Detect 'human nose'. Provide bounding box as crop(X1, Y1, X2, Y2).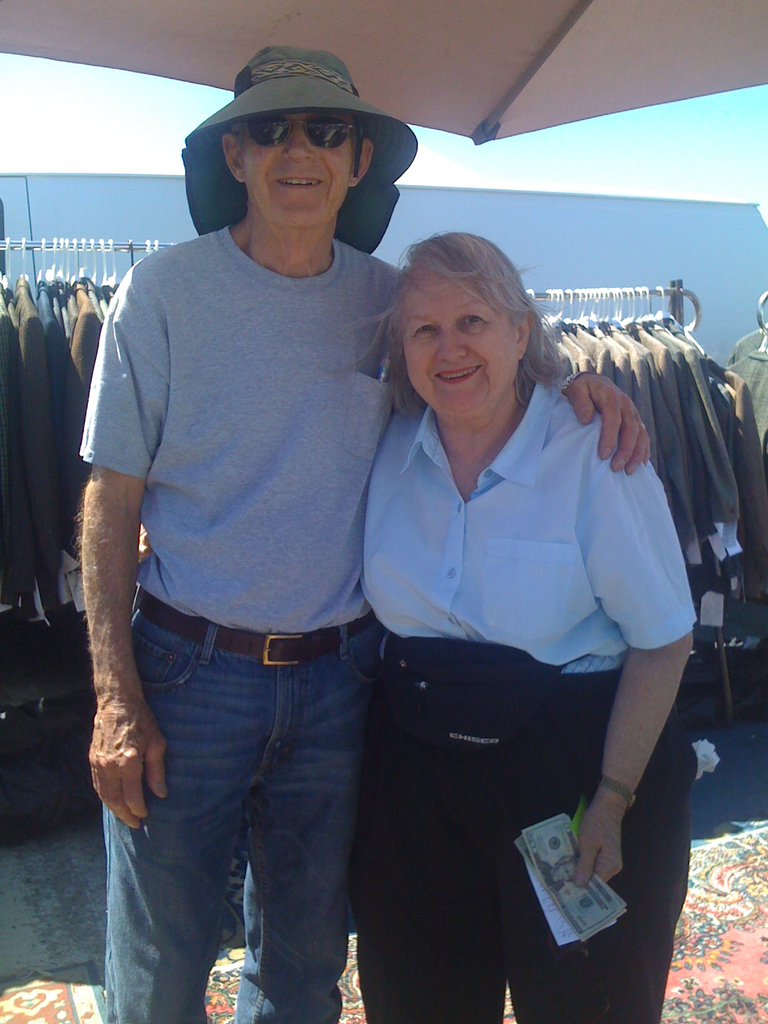
crop(436, 324, 471, 363).
